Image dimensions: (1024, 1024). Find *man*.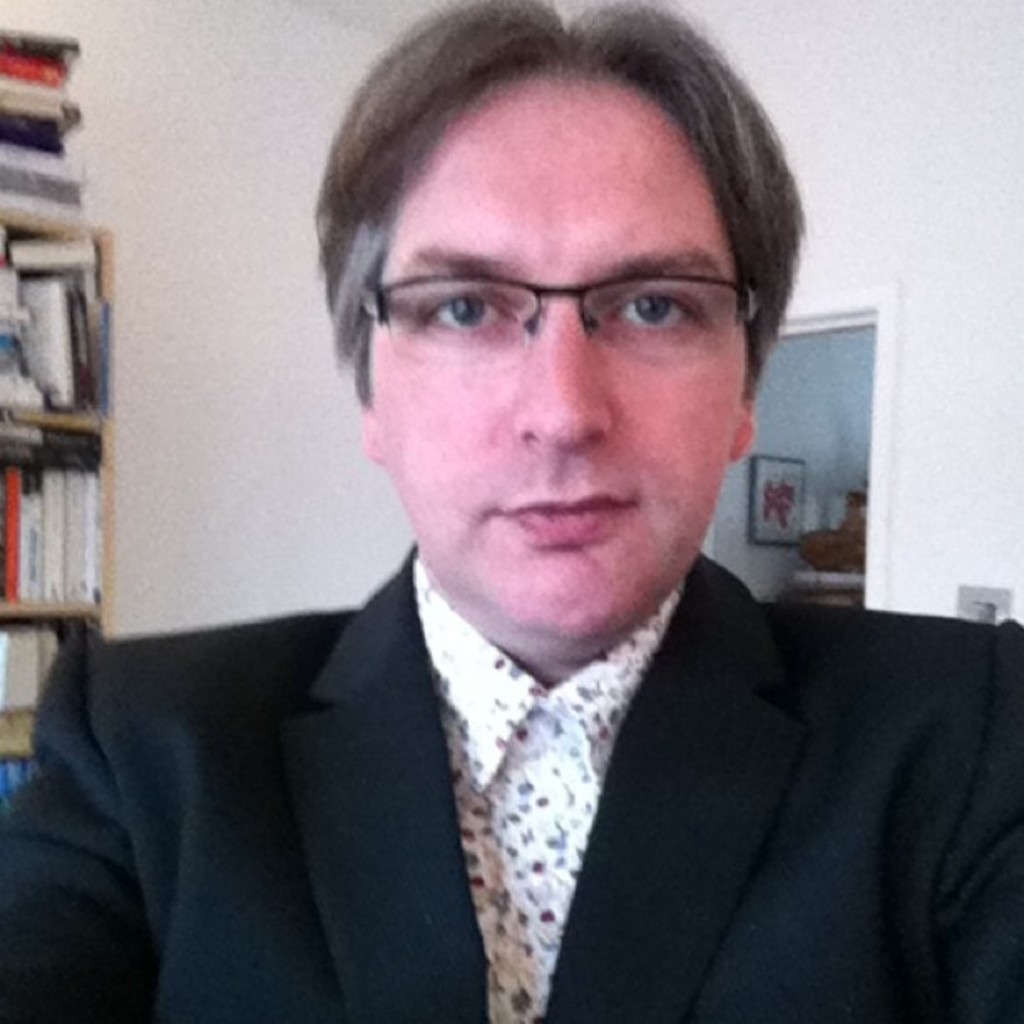
bbox(0, 5, 1022, 1022).
